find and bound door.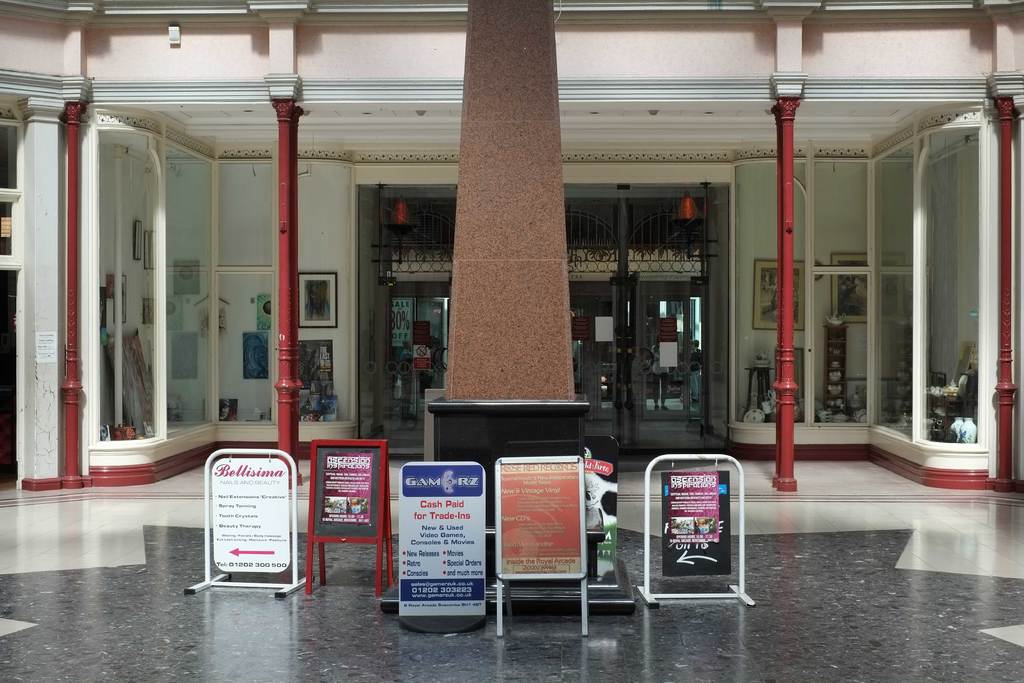
Bound: left=640, top=281, right=707, bottom=425.
